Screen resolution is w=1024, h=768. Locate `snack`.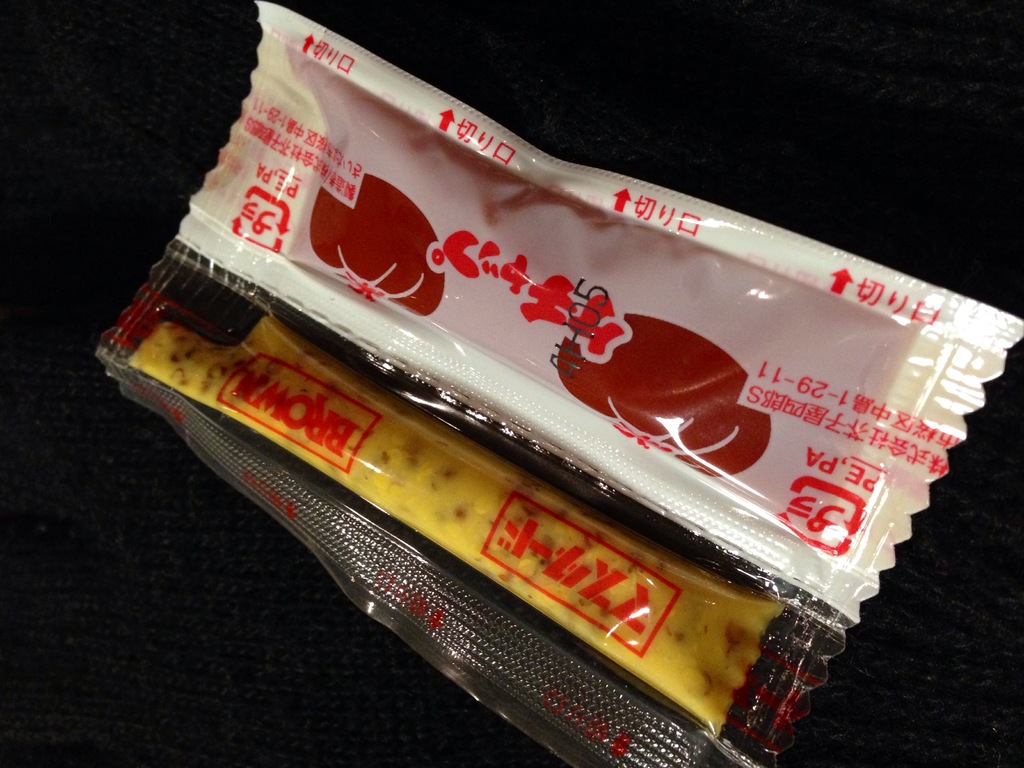
select_region(134, 315, 773, 737).
